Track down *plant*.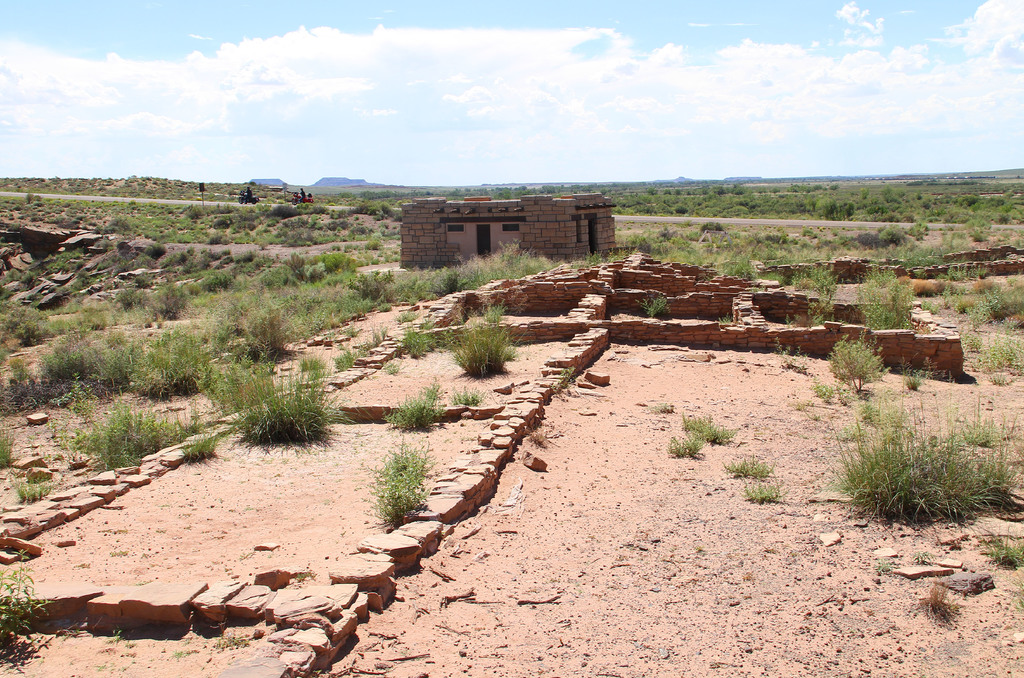
Tracked to BBox(813, 385, 833, 398).
